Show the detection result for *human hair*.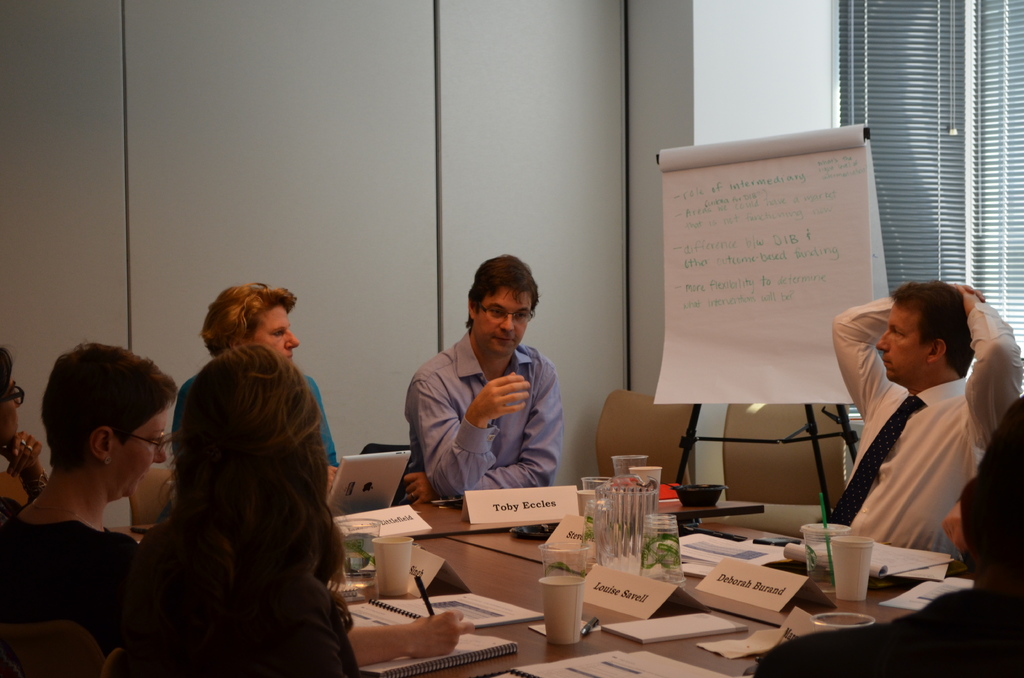
0 341 21 393.
